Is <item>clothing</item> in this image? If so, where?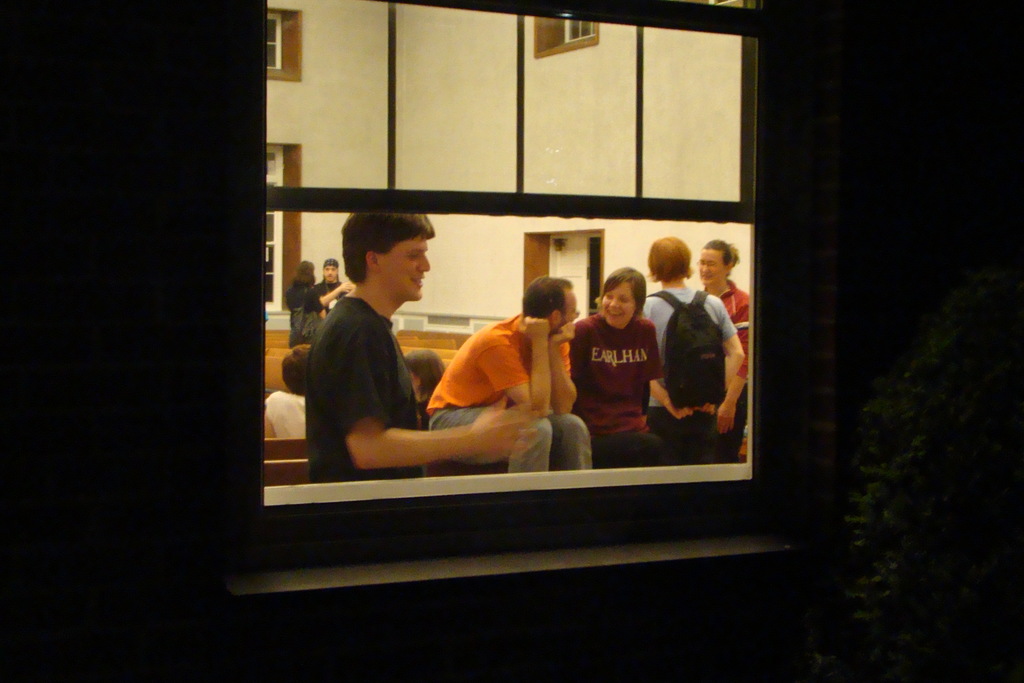
Yes, at 303:289:429:484.
